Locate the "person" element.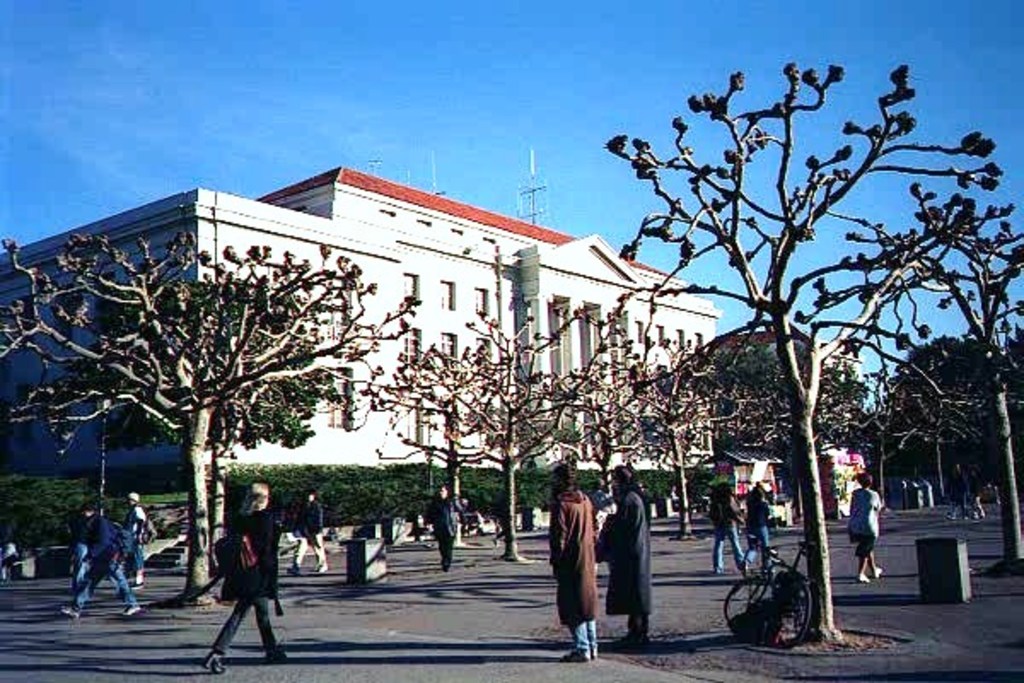
Element bbox: x1=707 y1=480 x2=737 y2=570.
